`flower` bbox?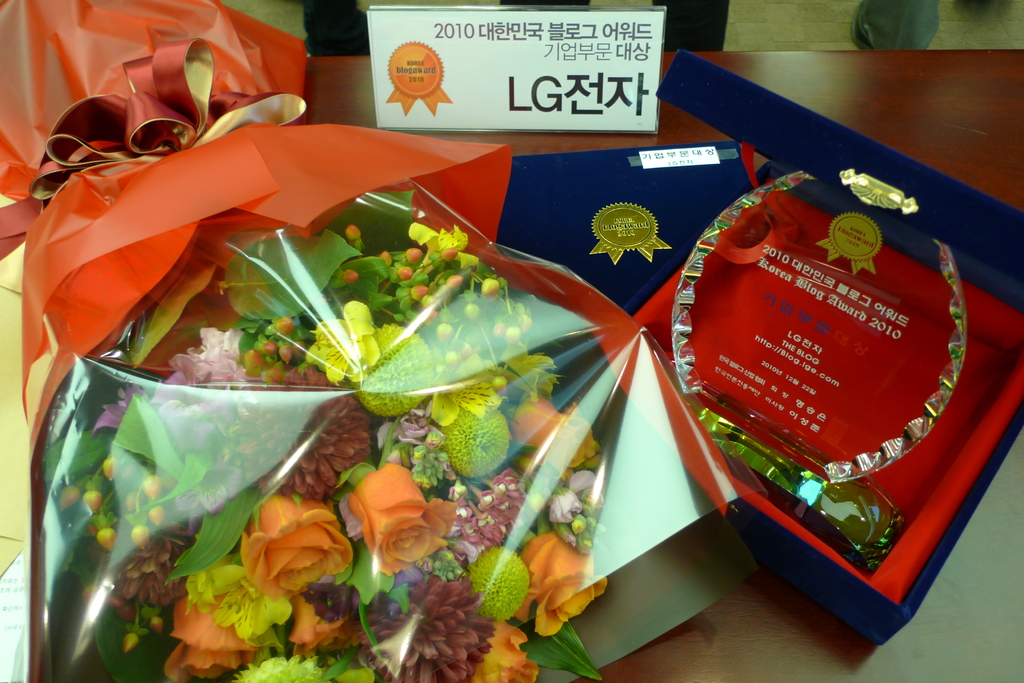
BBox(235, 650, 336, 682)
